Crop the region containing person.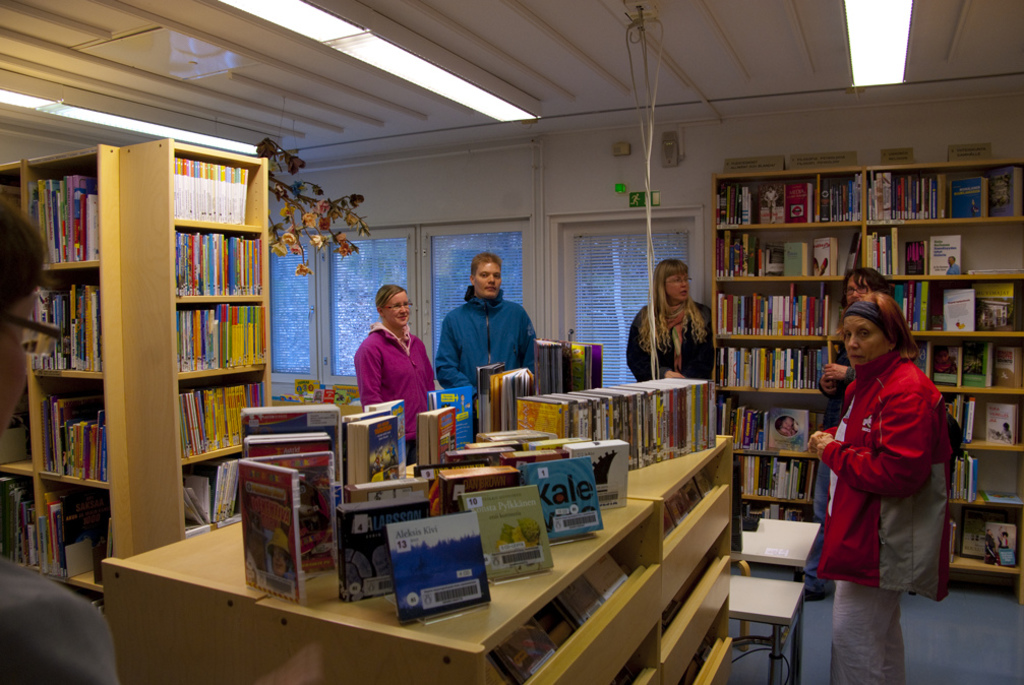
Crop region: detection(944, 255, 961, 278).
